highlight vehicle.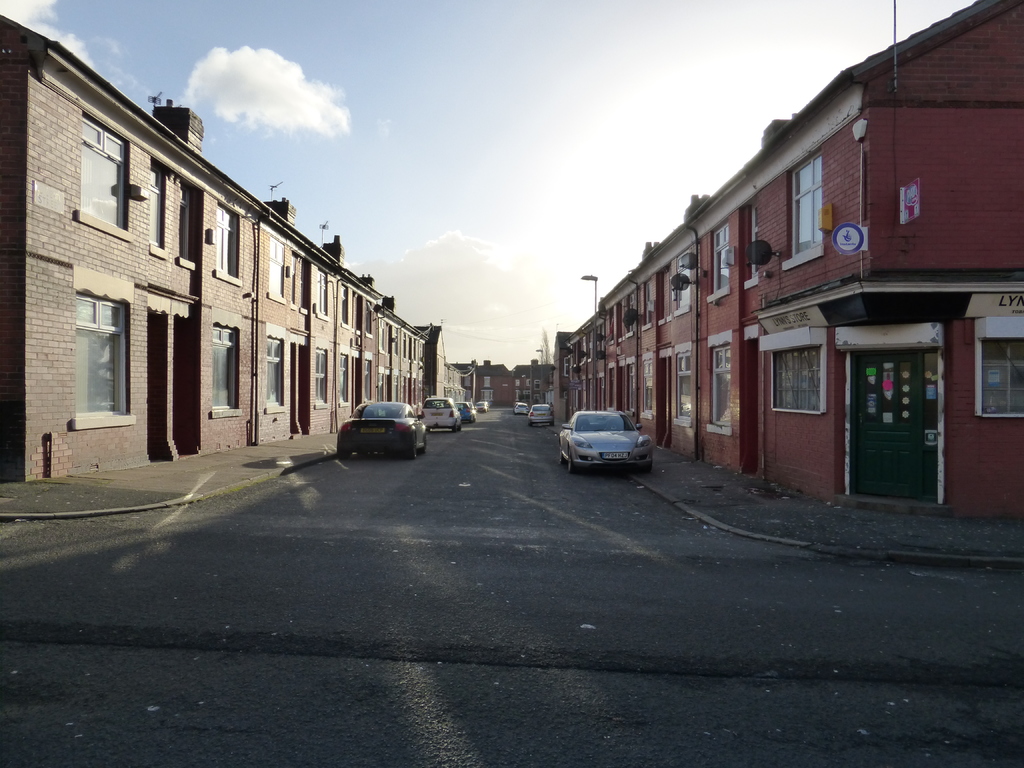
Highlighted region: Rect(472, 400, 488, 416).
